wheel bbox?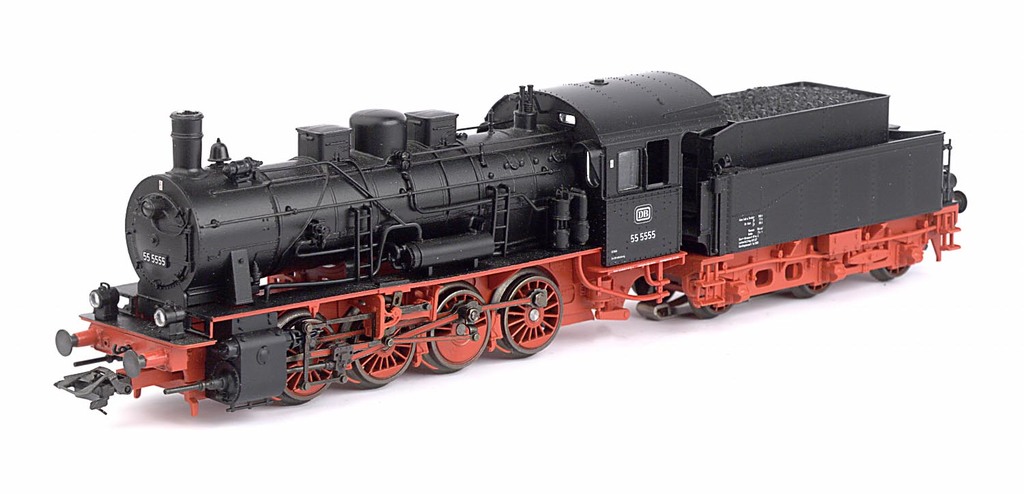
rect(632, 277, 676, 299)
